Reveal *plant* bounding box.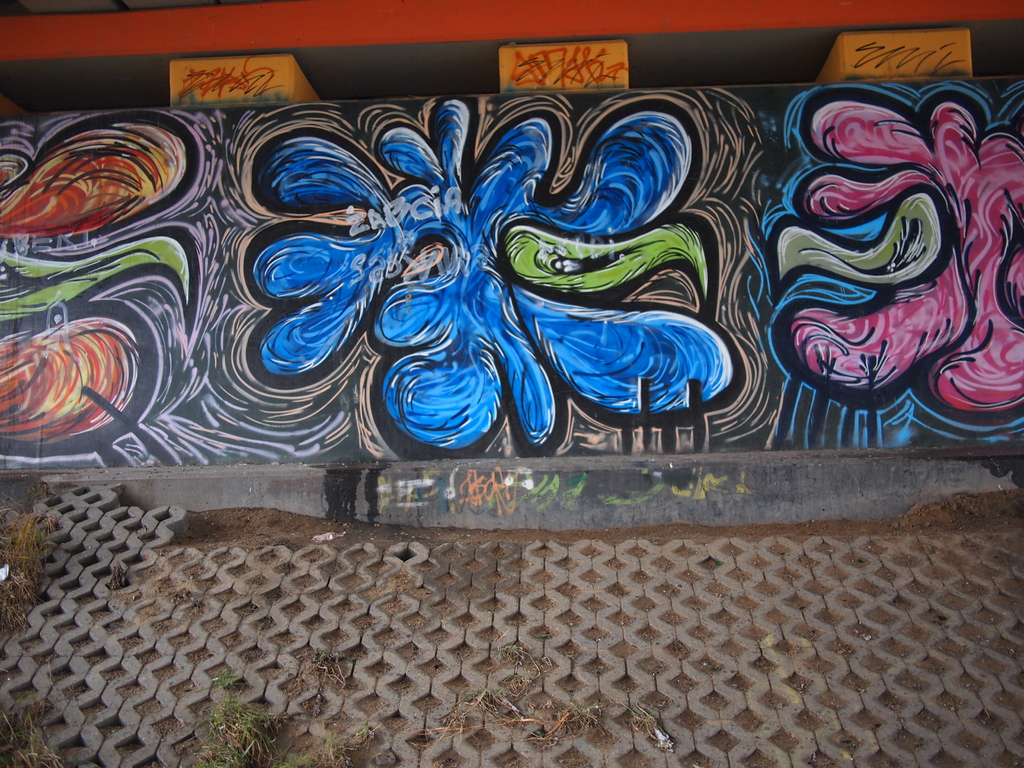
Revealed: {"left": 0, "top": 491, "right": 70, "bottom": 637}.
